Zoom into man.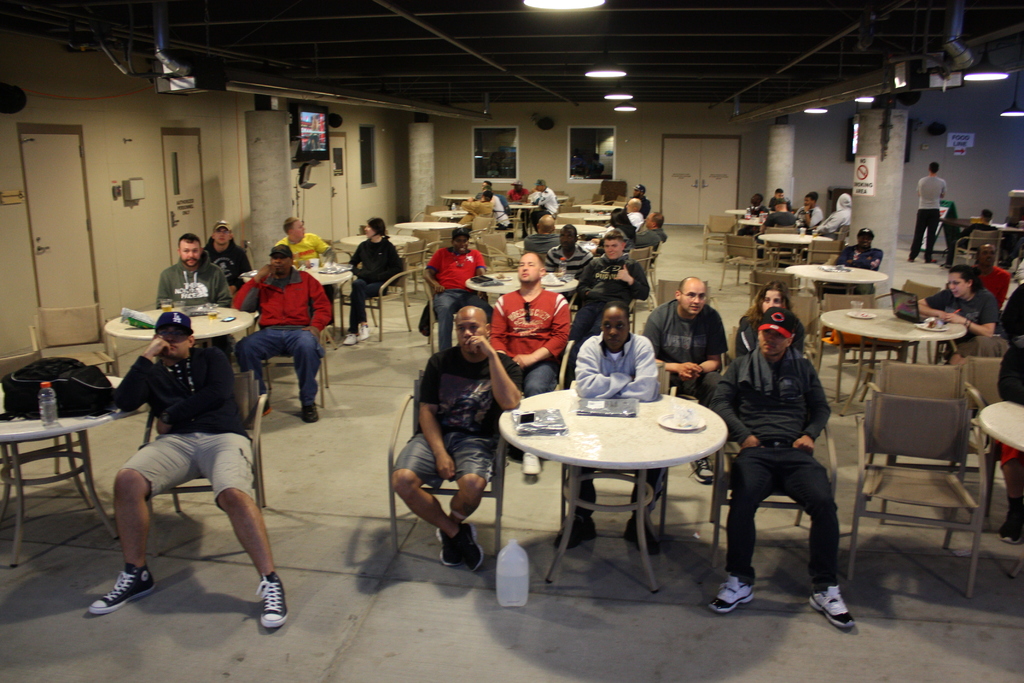
Zoom target: bbox(518, 210, 568, 262).
